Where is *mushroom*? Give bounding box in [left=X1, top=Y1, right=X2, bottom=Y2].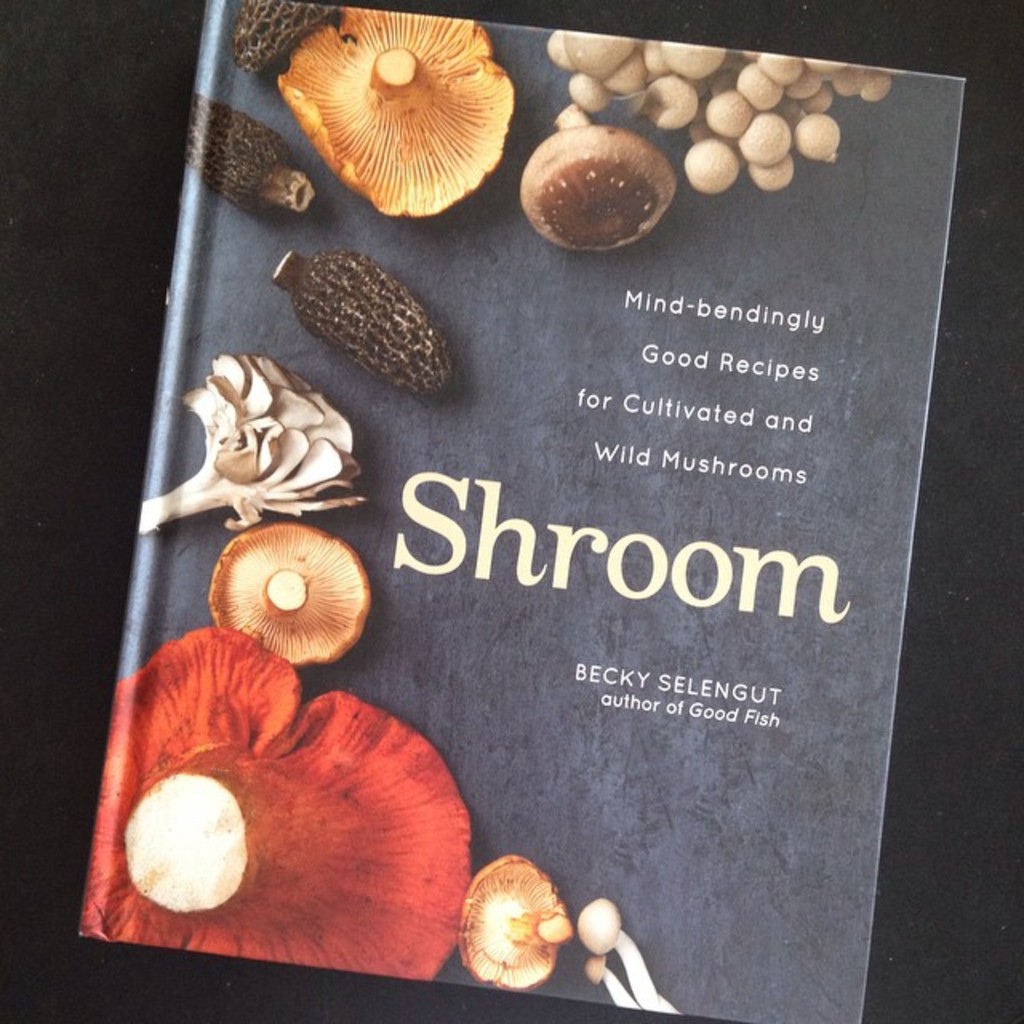
[left=232, top=0, right=339, bottom=70].
